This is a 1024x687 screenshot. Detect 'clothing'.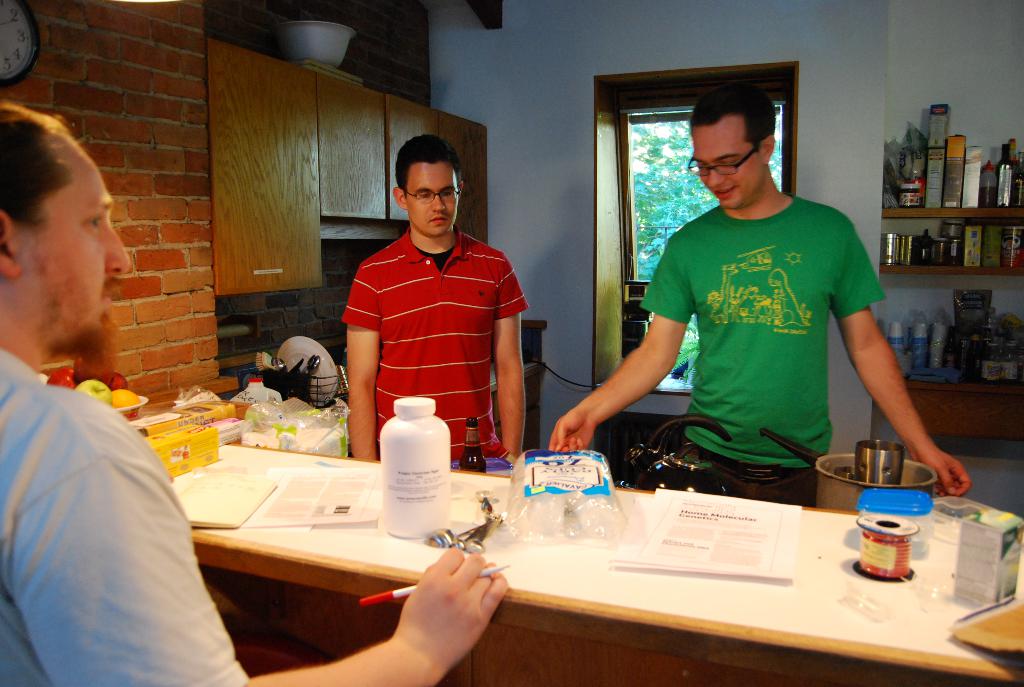
<region>636, 193, 880, 506</region>.
